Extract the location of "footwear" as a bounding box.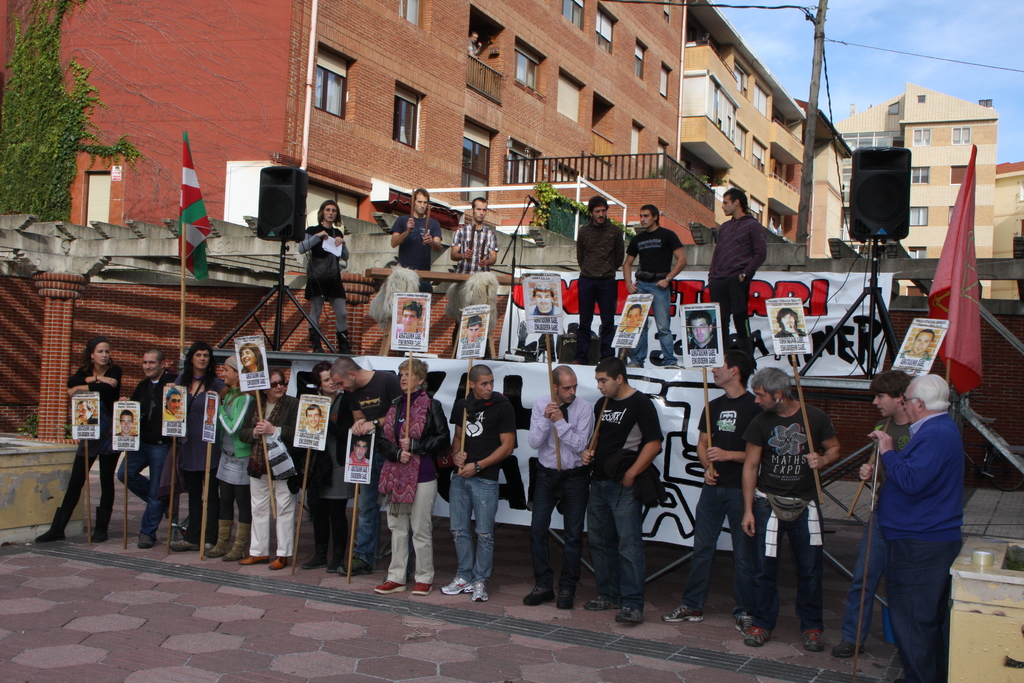
(138, 536, 157, 549).
